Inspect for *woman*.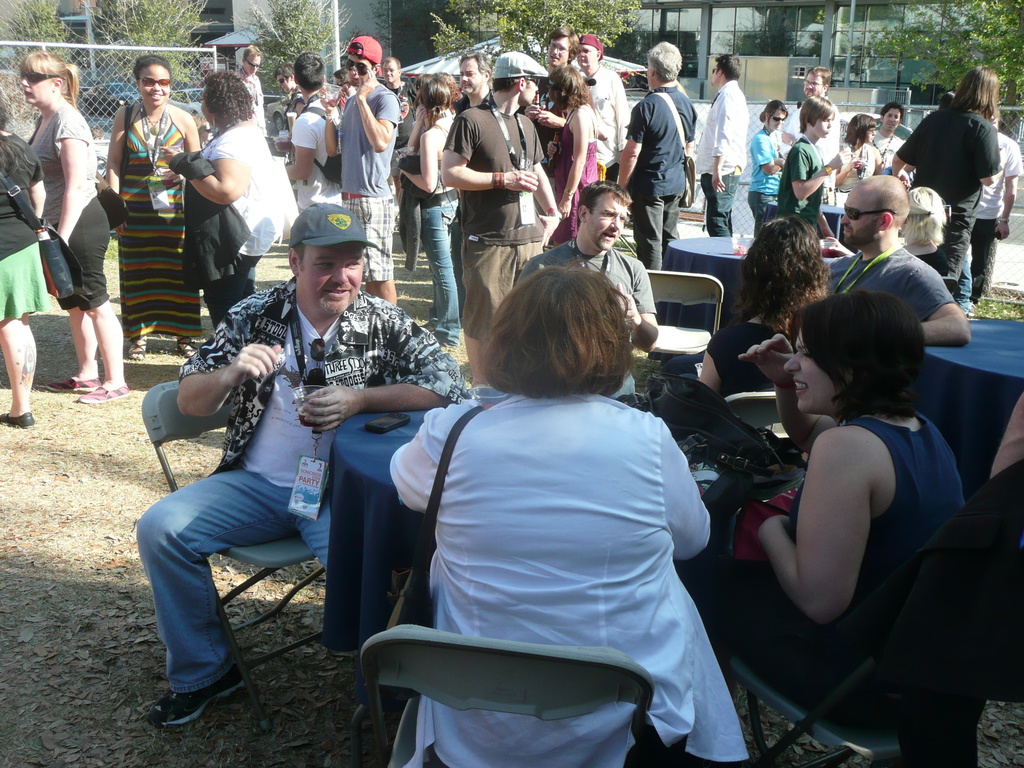
Inspection: x1=102 y1=50 x2=207 y2=358.
